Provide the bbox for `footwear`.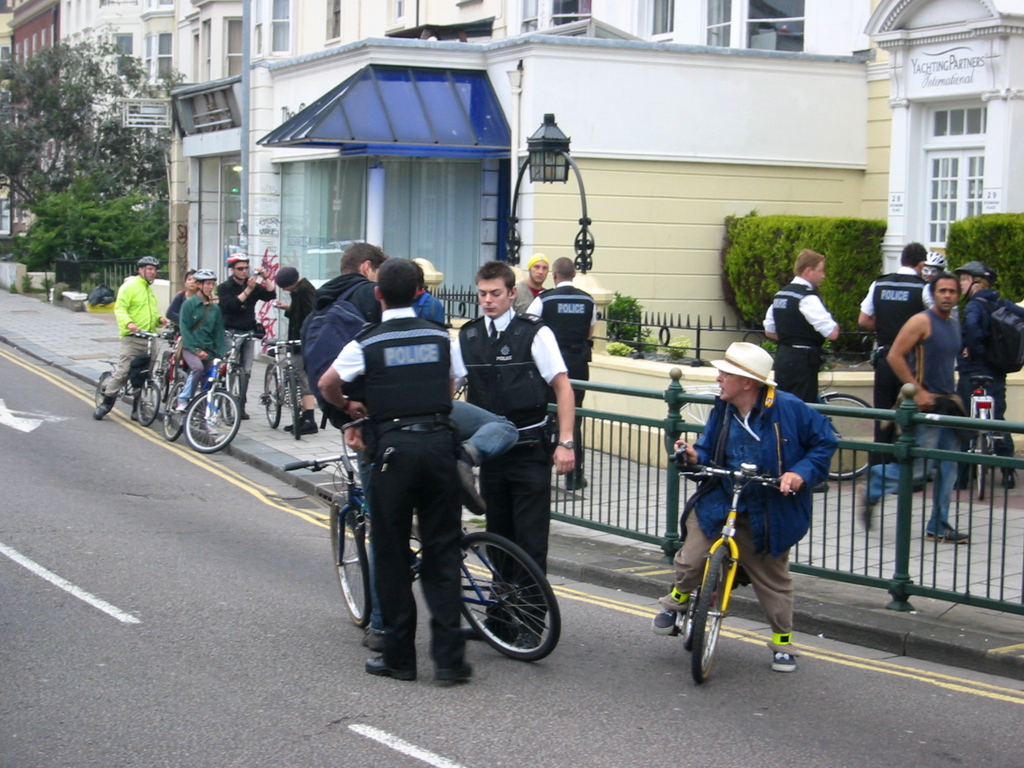
rect(655, 601, 684, 637).
